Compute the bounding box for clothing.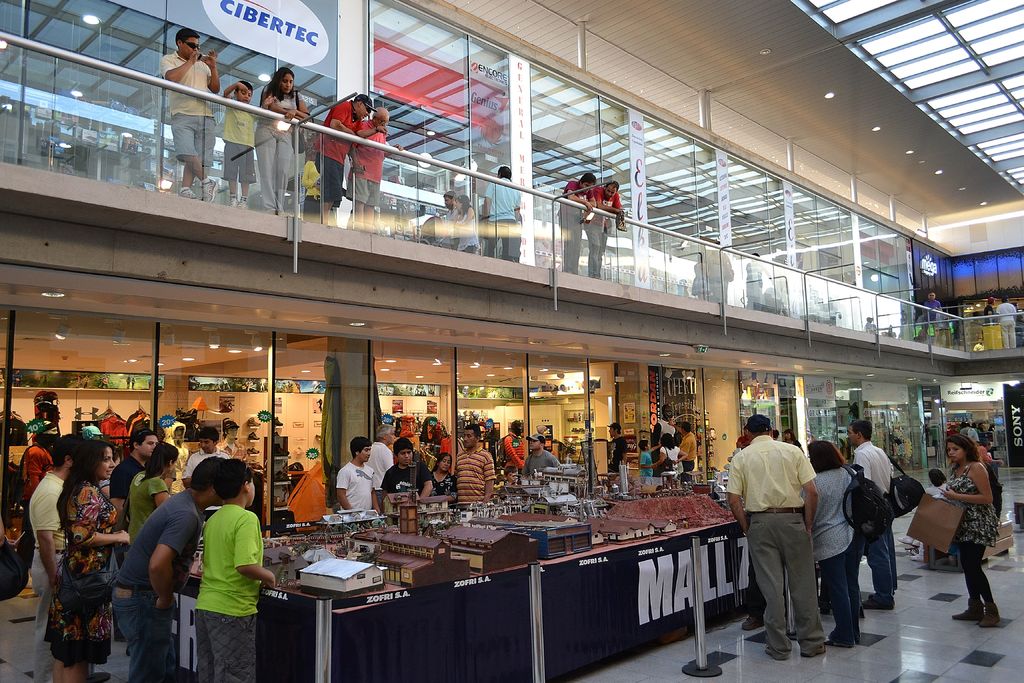
(left=339, top=459, right=378, bottom=514).
